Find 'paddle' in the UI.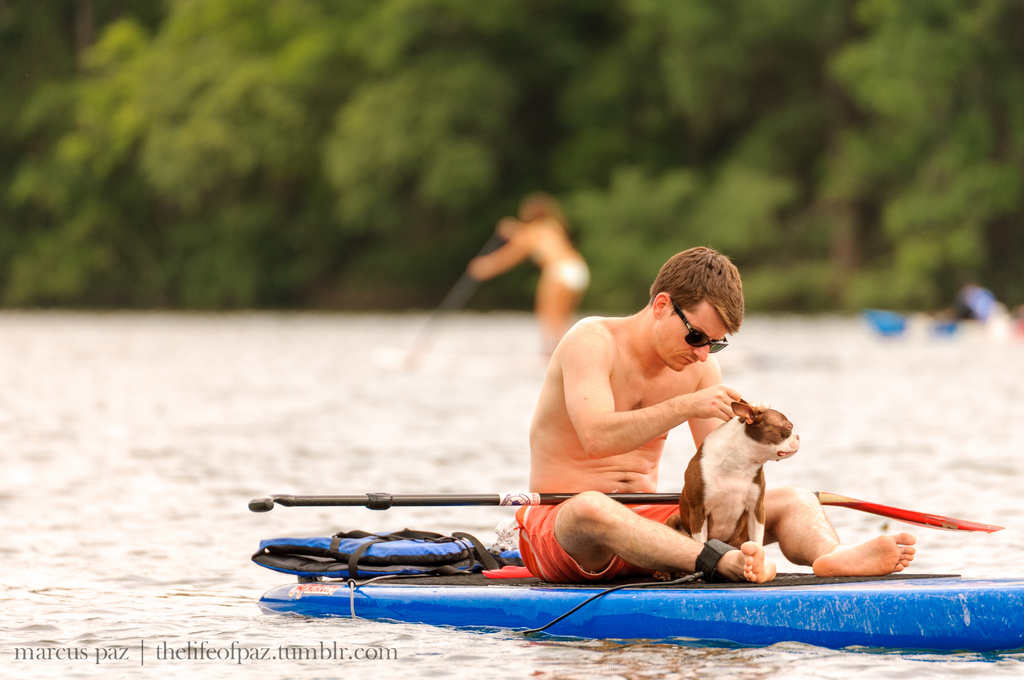
UI element at {"x1": 251, "y1": 487, "x2": 1004, "y2": 533}.
